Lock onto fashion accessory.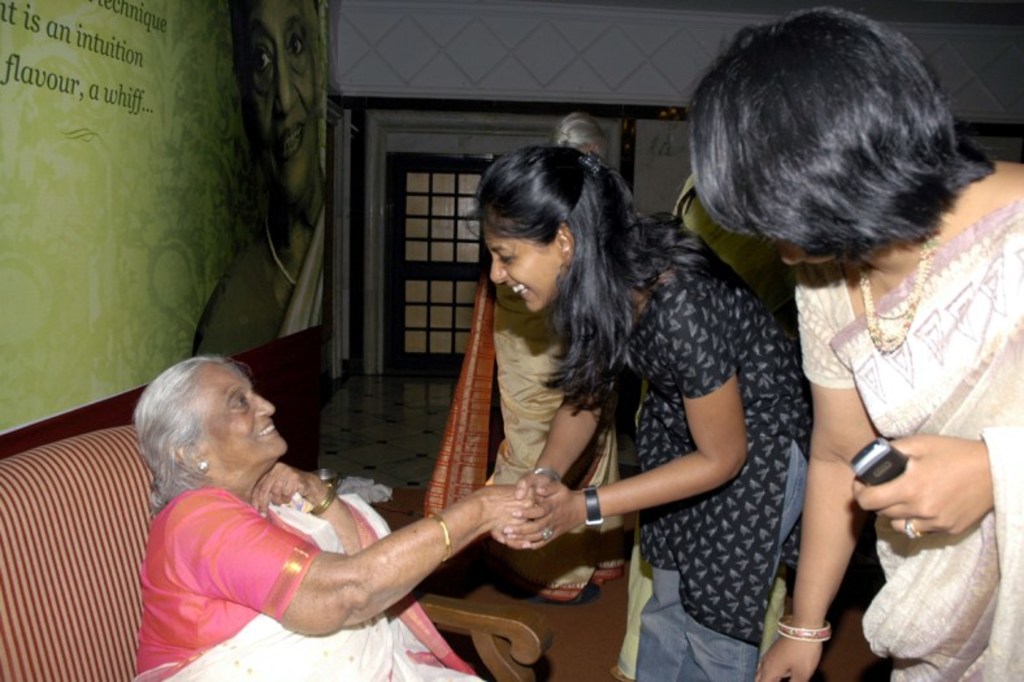
Locked: (196,462,213,466).
